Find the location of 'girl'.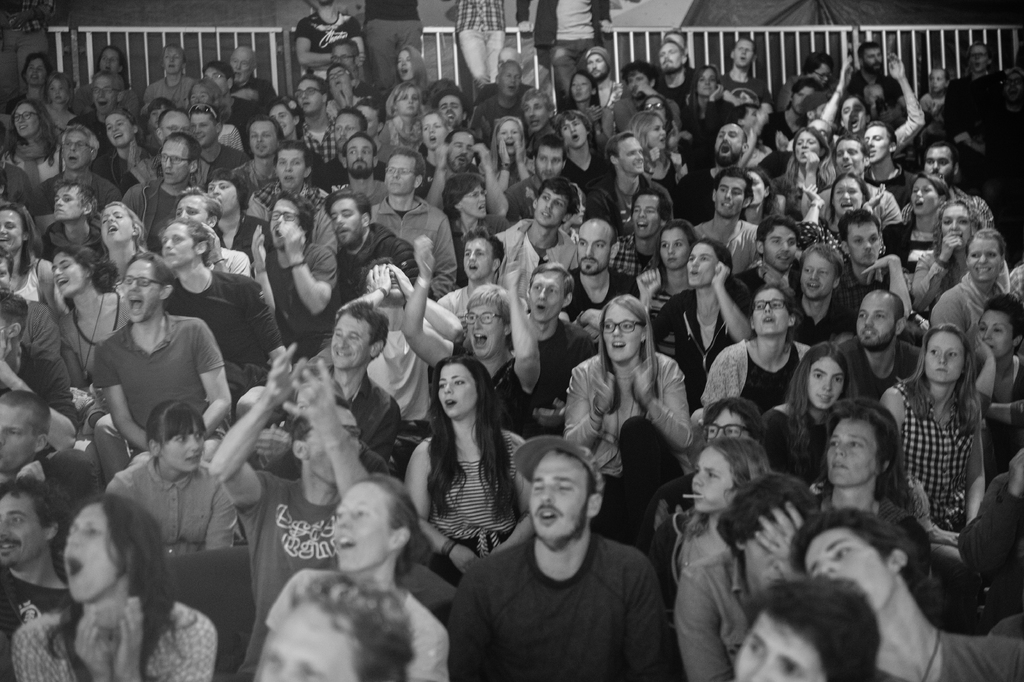
Location: BBox(561, 288, 691, 542).
